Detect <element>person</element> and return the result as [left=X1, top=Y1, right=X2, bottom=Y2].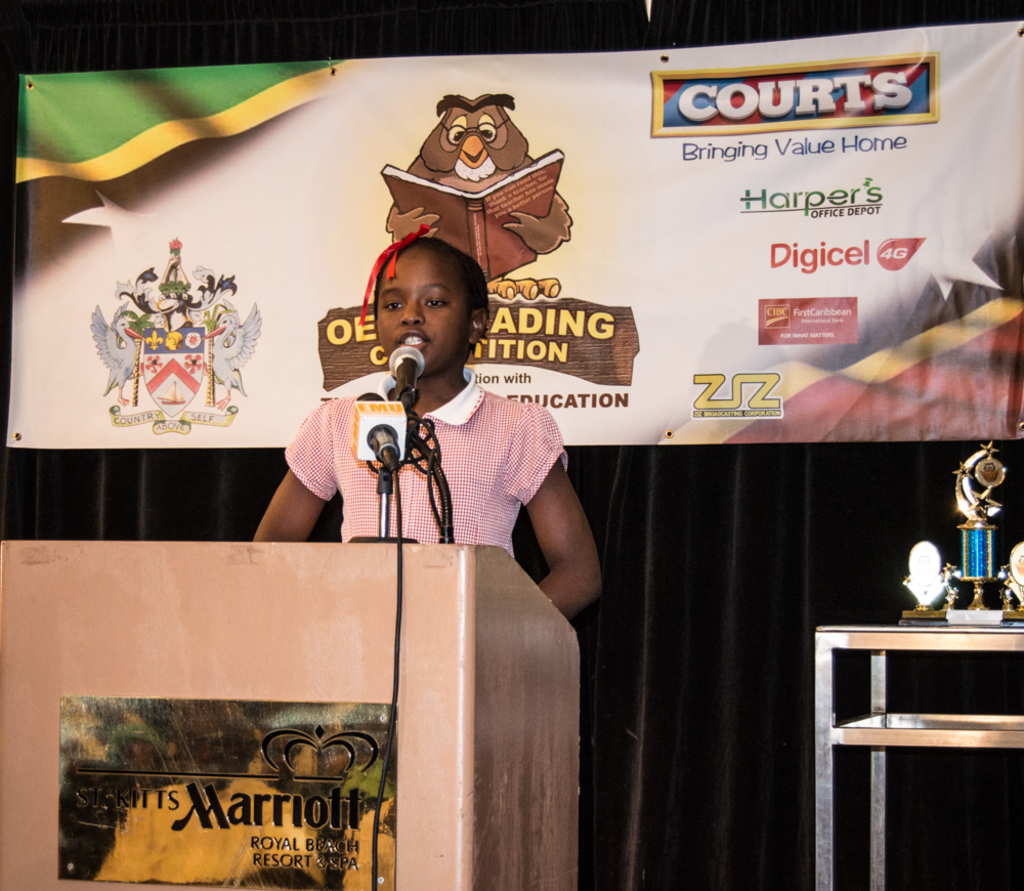
[left=250, top=231, right=606, bottom=620].
